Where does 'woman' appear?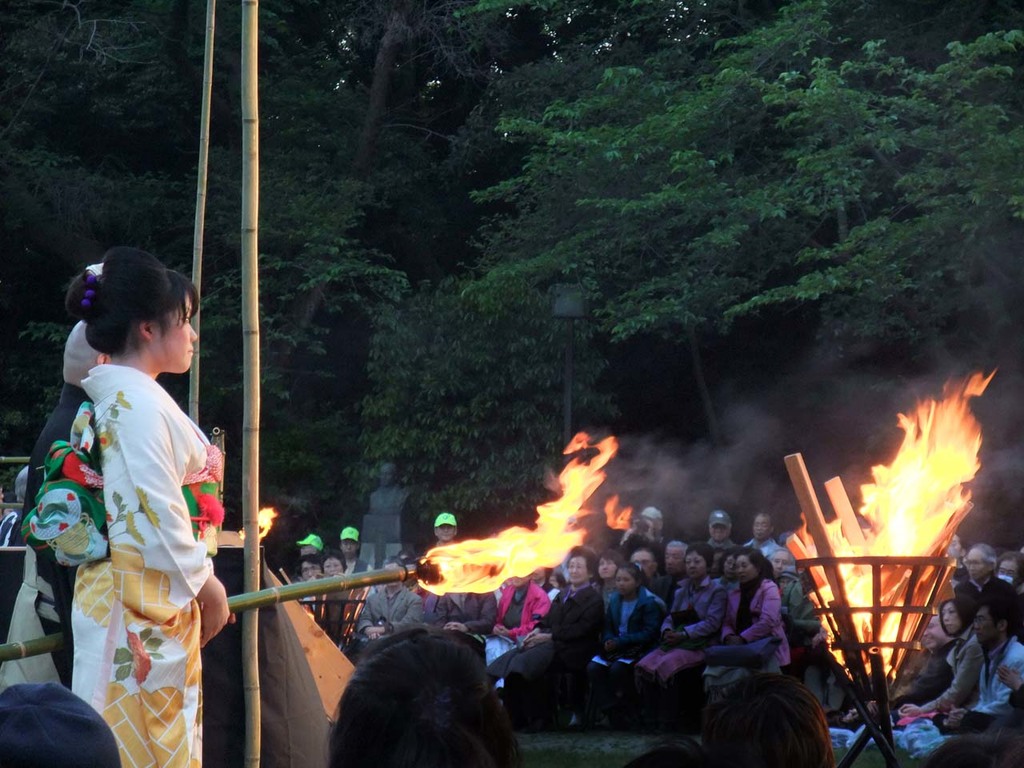
Appears at x1=486 y1=547 x2=599 y2=725.
